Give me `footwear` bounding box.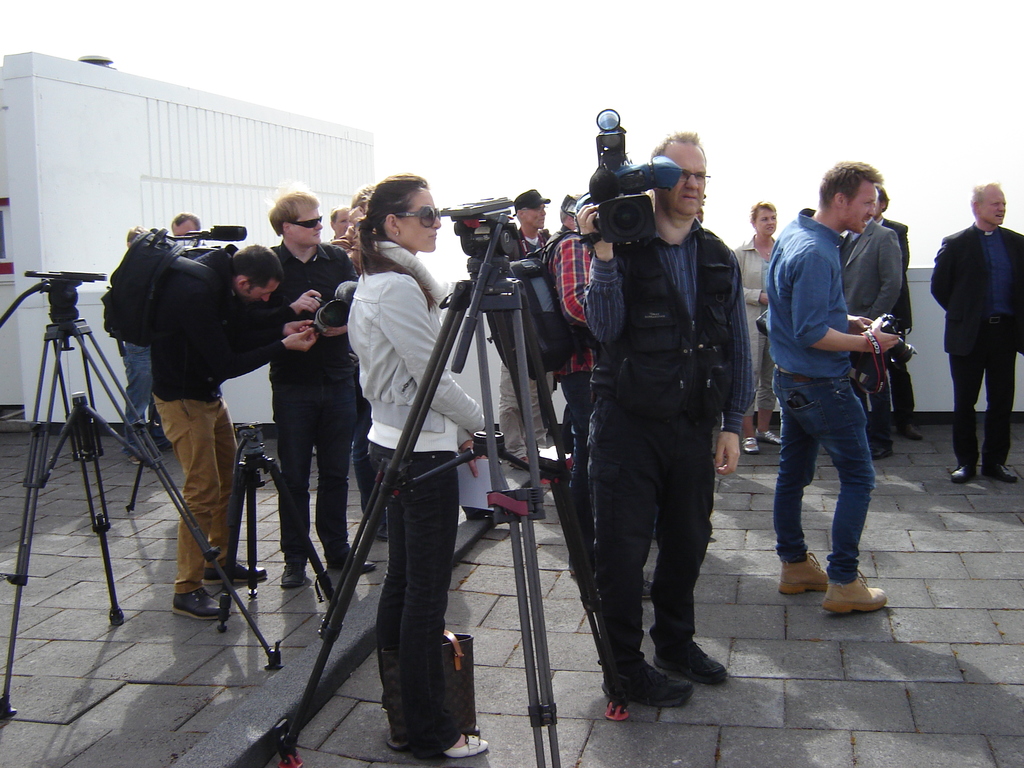
bbox=(645, 579, 655, 602).
